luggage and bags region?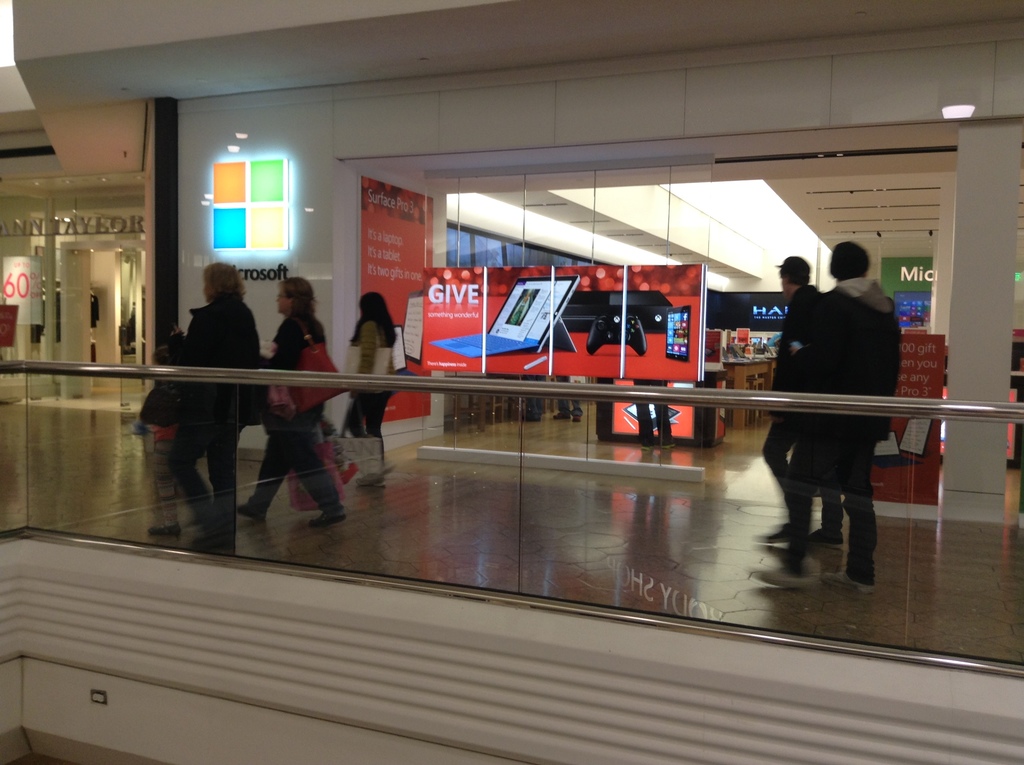
bbox(287, 319, 348, 414)
